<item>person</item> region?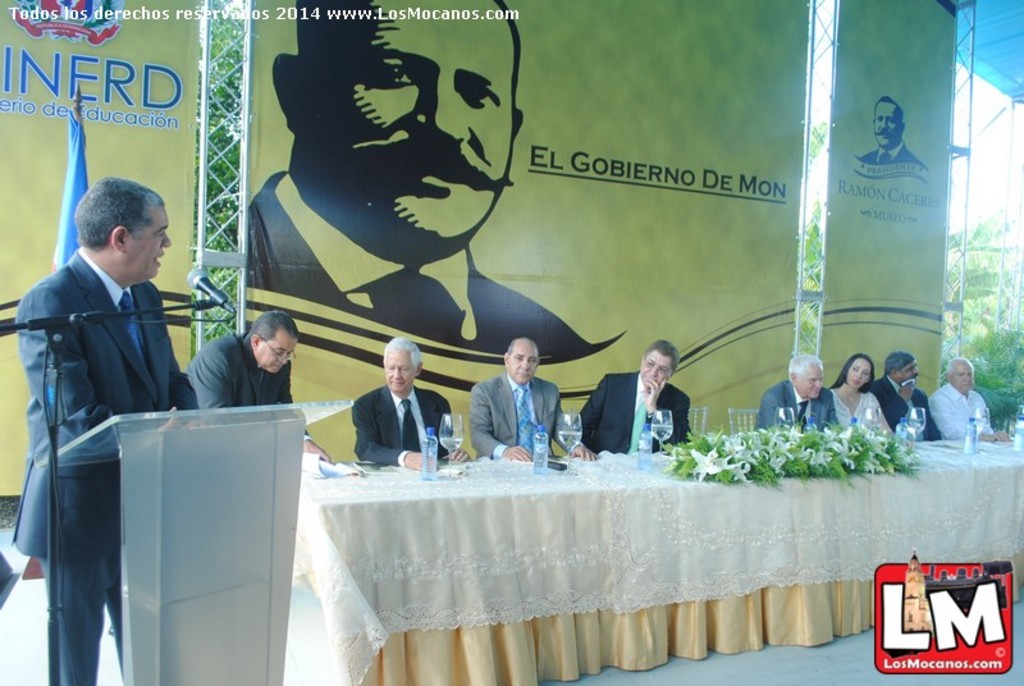
[829,355,892,434]
